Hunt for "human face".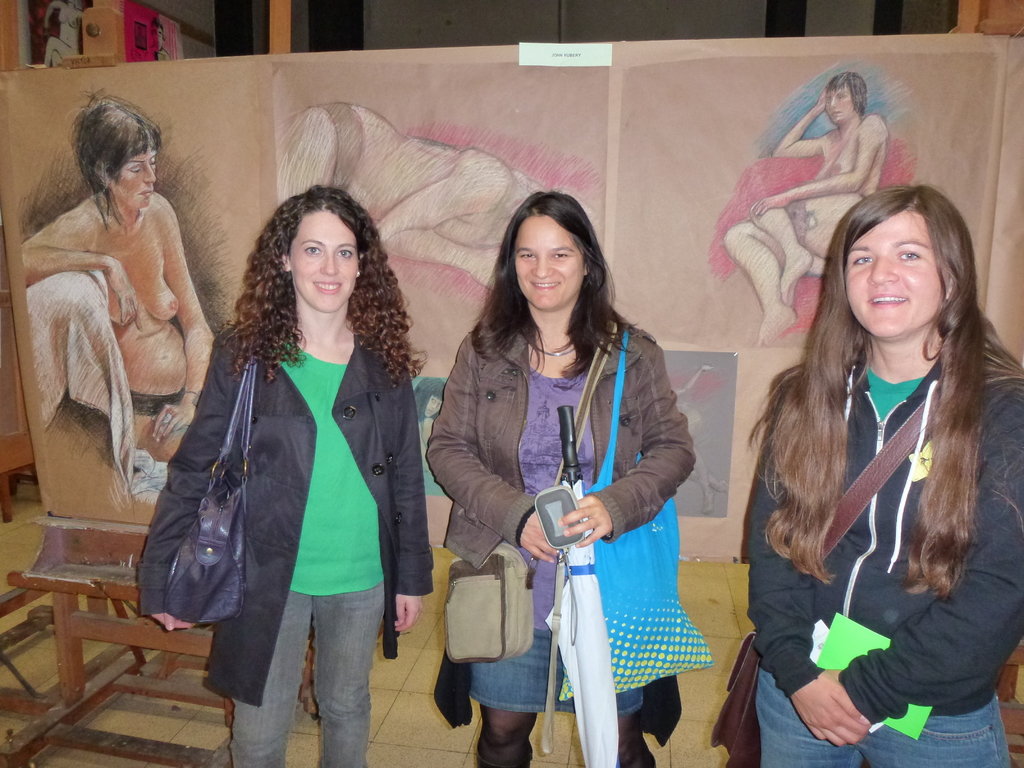
Hunted down at <box>108,145,158,208</box>.
